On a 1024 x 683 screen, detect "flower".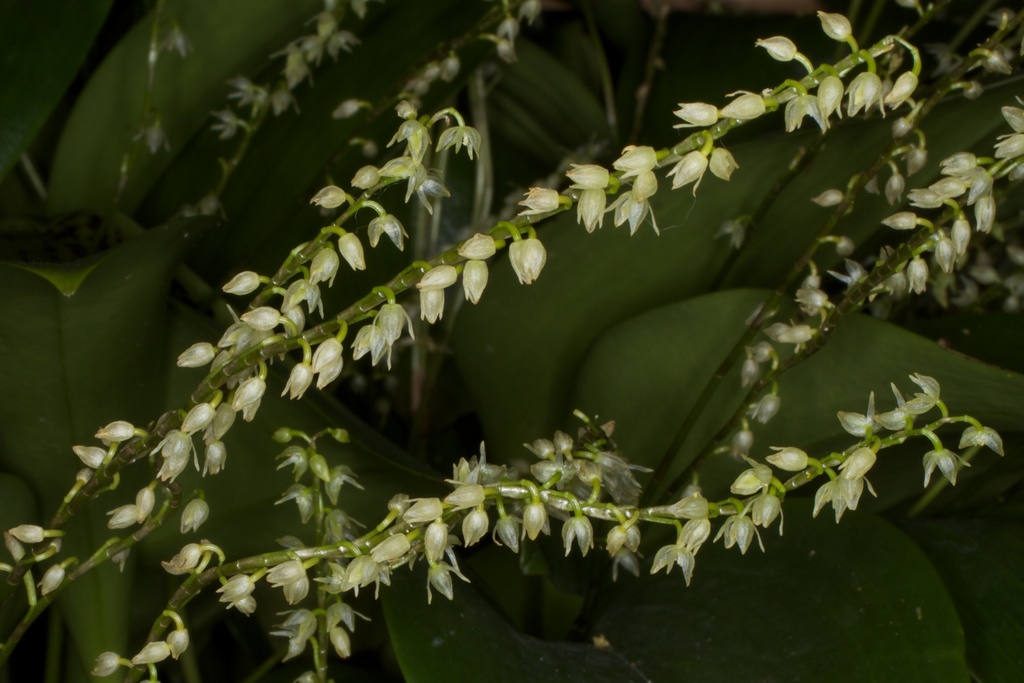
<region>884, 69, 916, 110</region>.
